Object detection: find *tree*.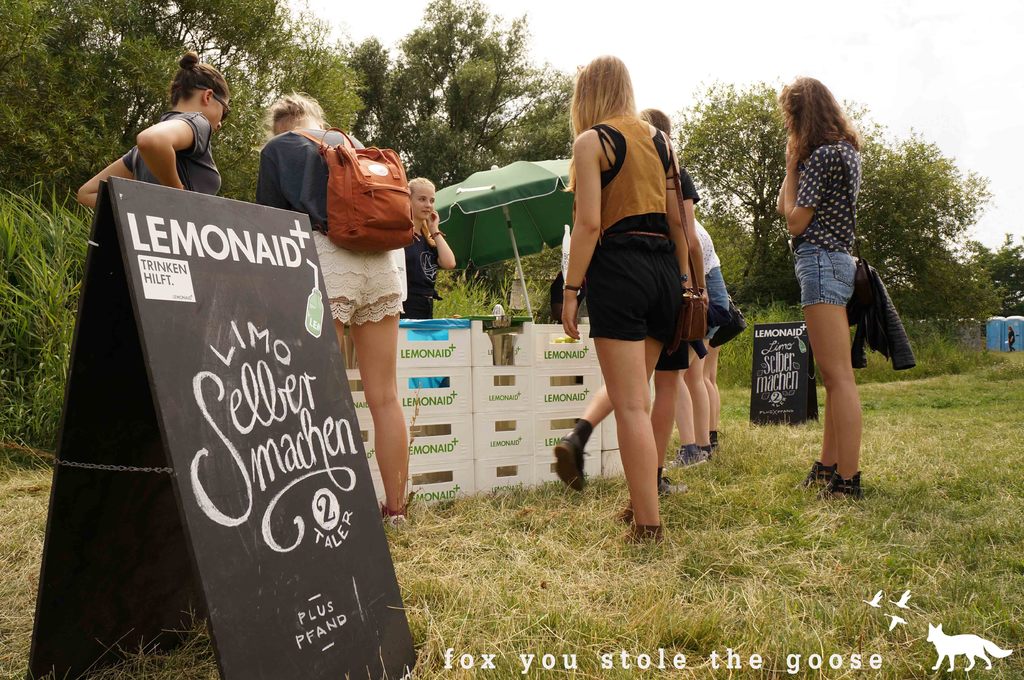
x1=833, y1=98, x2=1001, y2=324.
